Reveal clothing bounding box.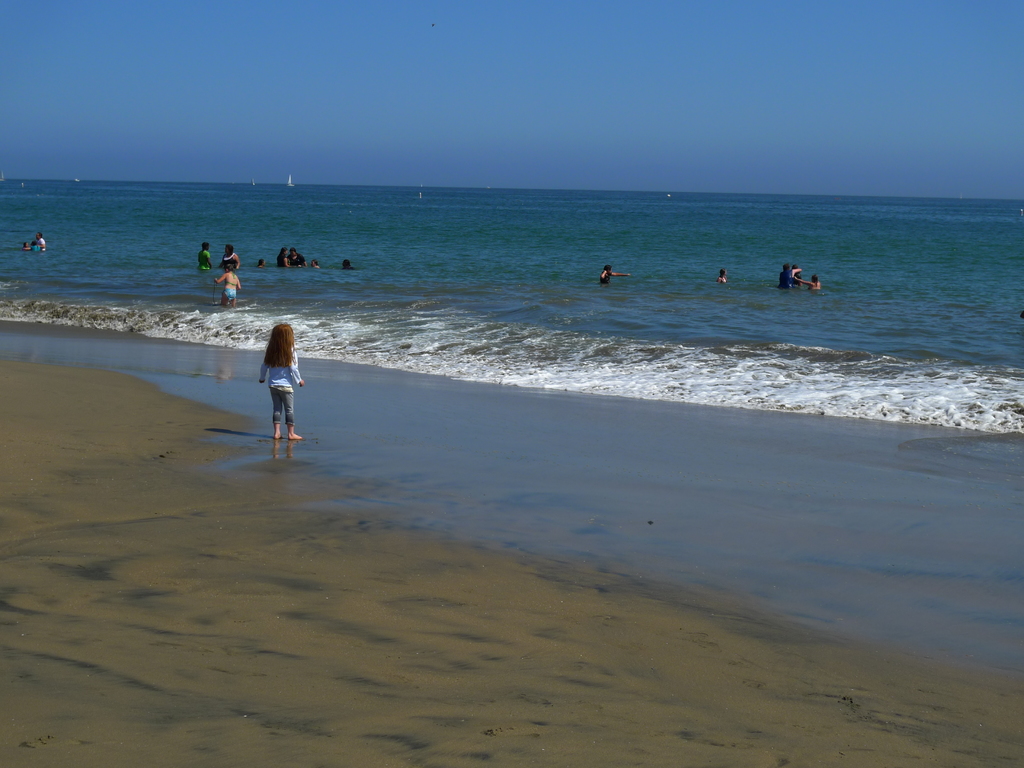
Revealed: [left=291, top=254, right=303, bottom=262].
